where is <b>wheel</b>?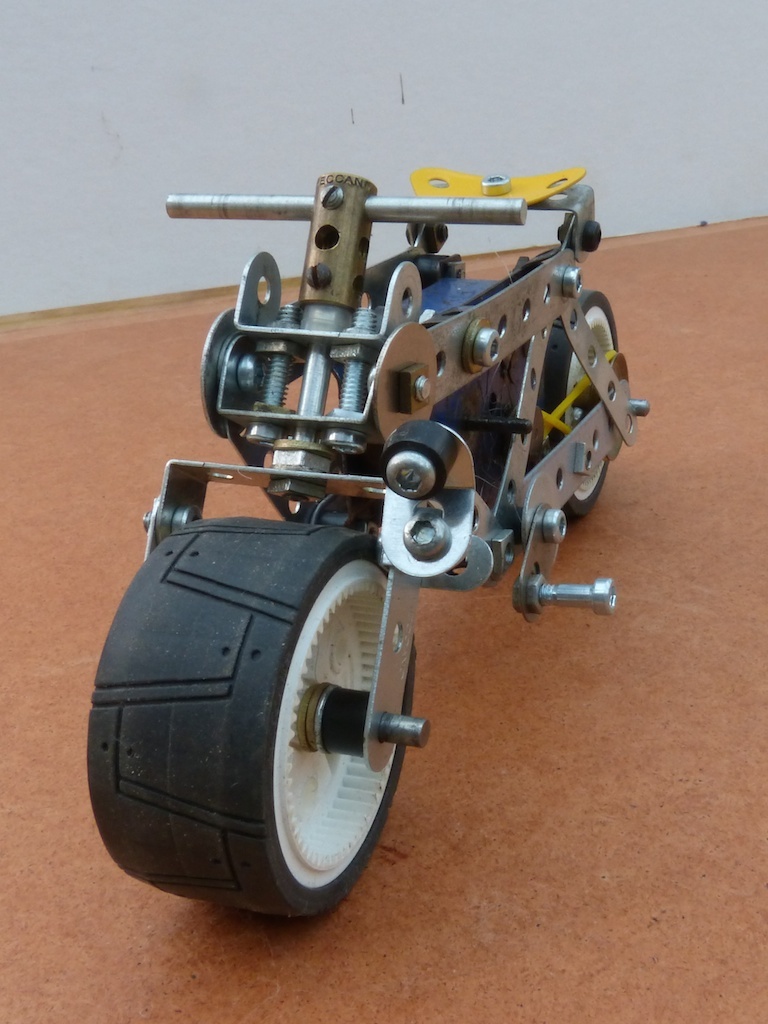
left=87, top=518, right=422, bottom=916.
